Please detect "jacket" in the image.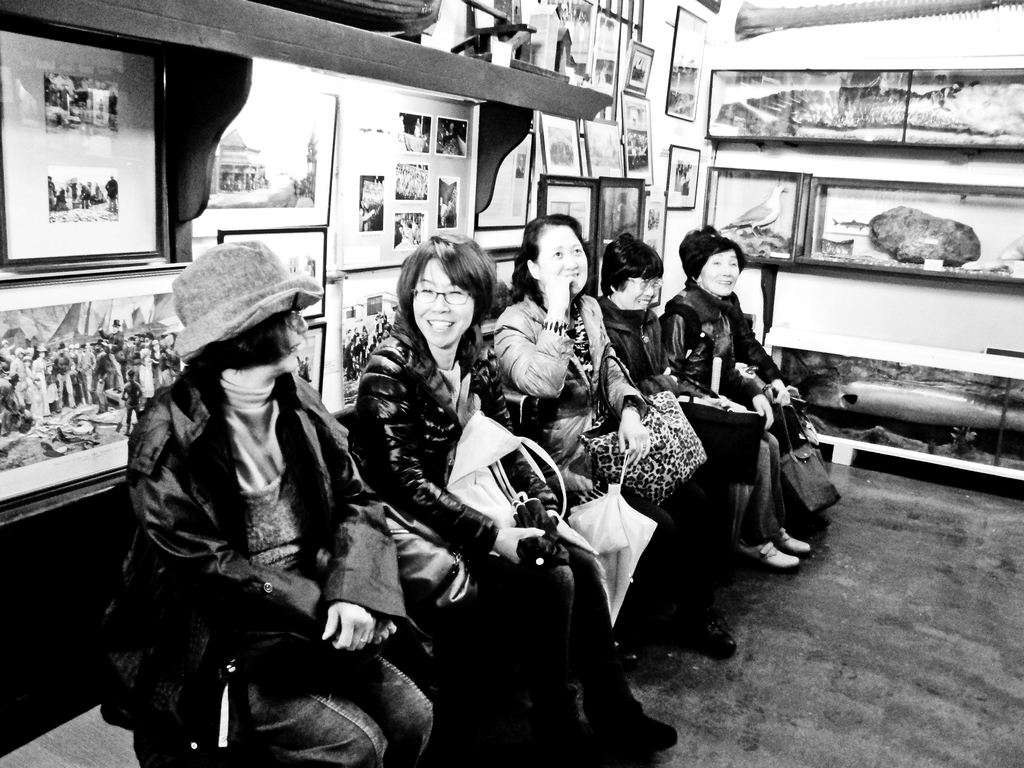
{"x1": 599, "y1": 289, "x2": 674, "y2": 394}.
